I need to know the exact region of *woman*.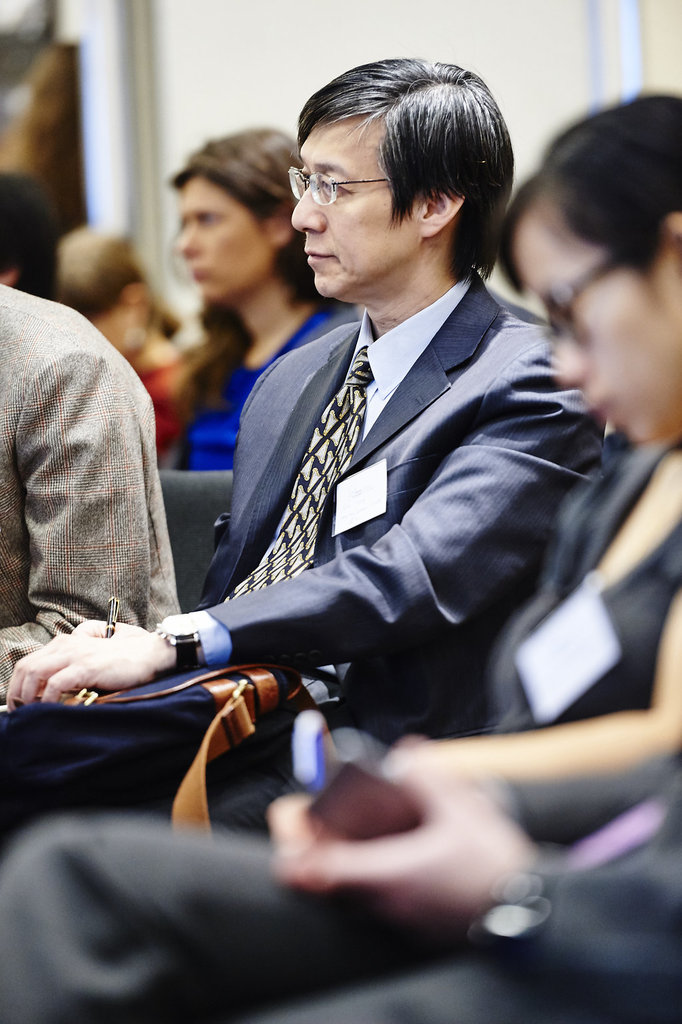
Region: (left=0, top=78, right=681, bottom=841).
